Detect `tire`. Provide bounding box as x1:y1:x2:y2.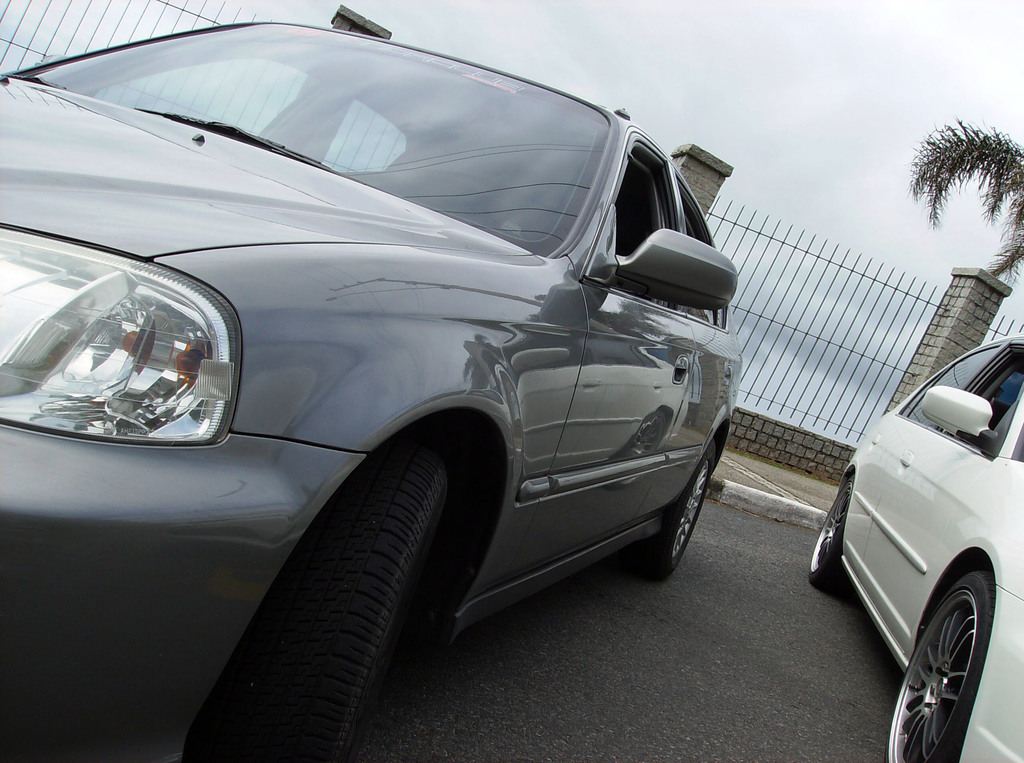
884:569:989:762.
